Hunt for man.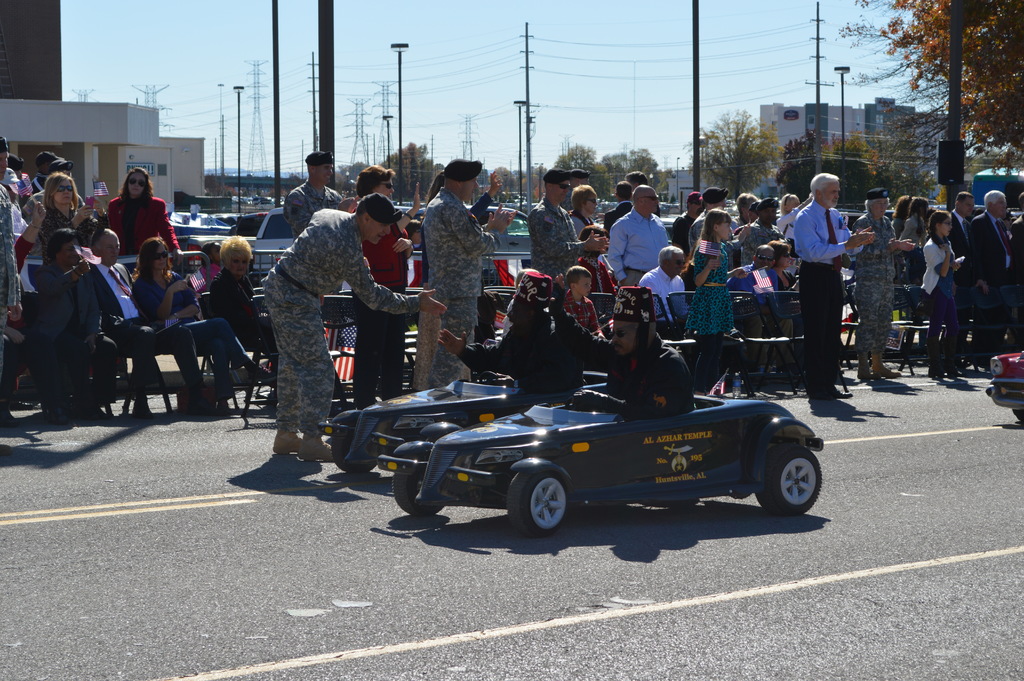
Hunted down at 963/186/1023/341.
